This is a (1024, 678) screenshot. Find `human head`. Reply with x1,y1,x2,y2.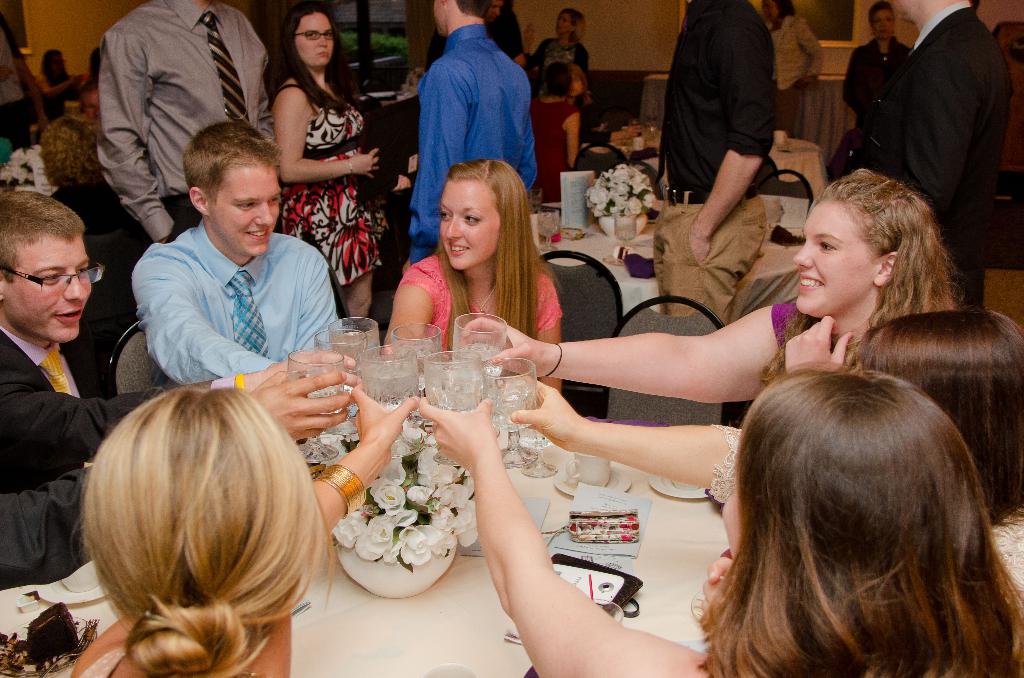
569,65,586,99.
